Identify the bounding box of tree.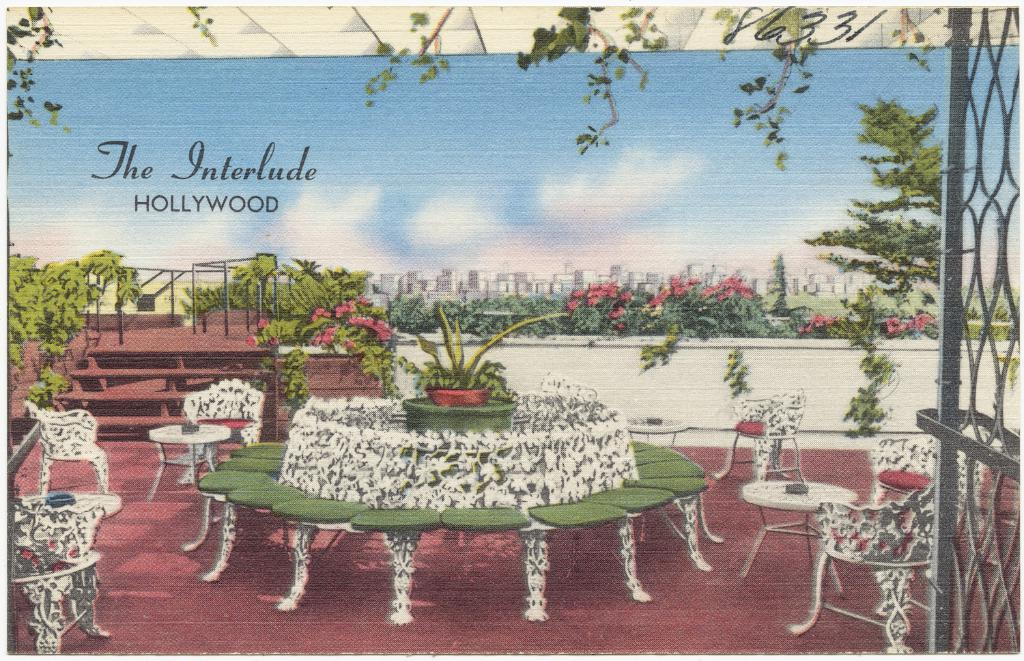
<region>819, 98, 959, 284</region>.
